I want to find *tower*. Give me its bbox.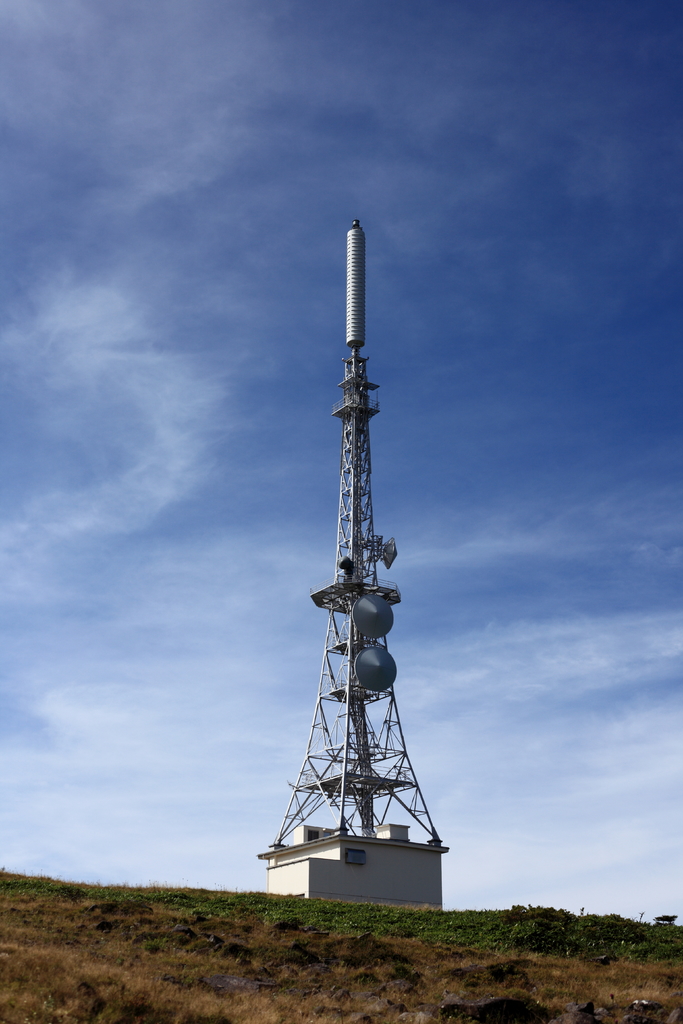
bbox(248, 166, 463, 932).
